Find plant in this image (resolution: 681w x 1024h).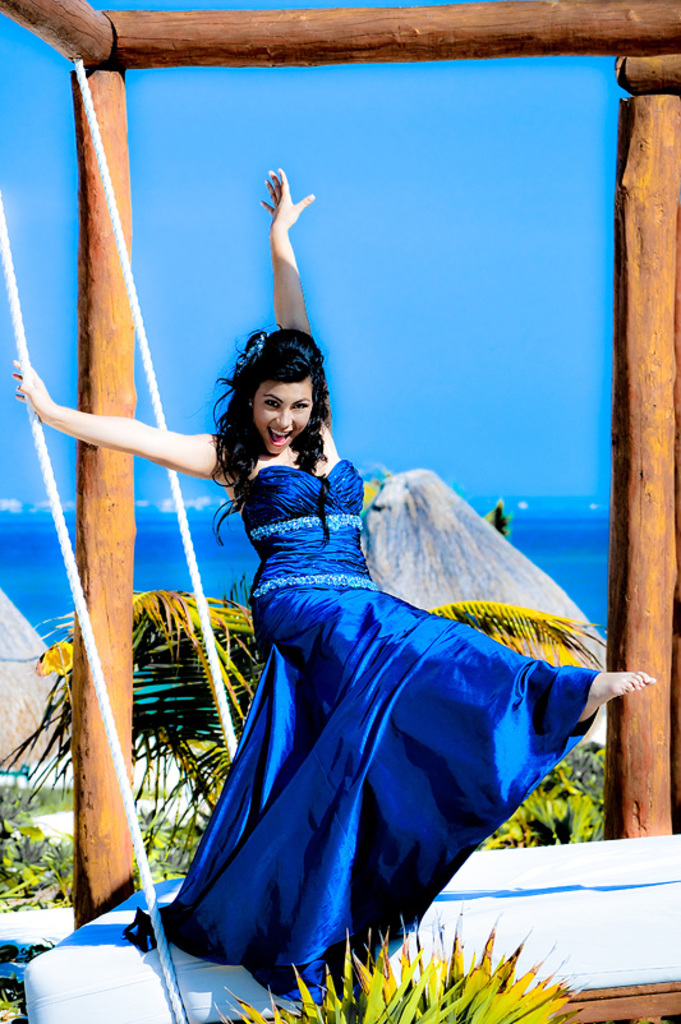
rect(408, 598, 611, 683).
